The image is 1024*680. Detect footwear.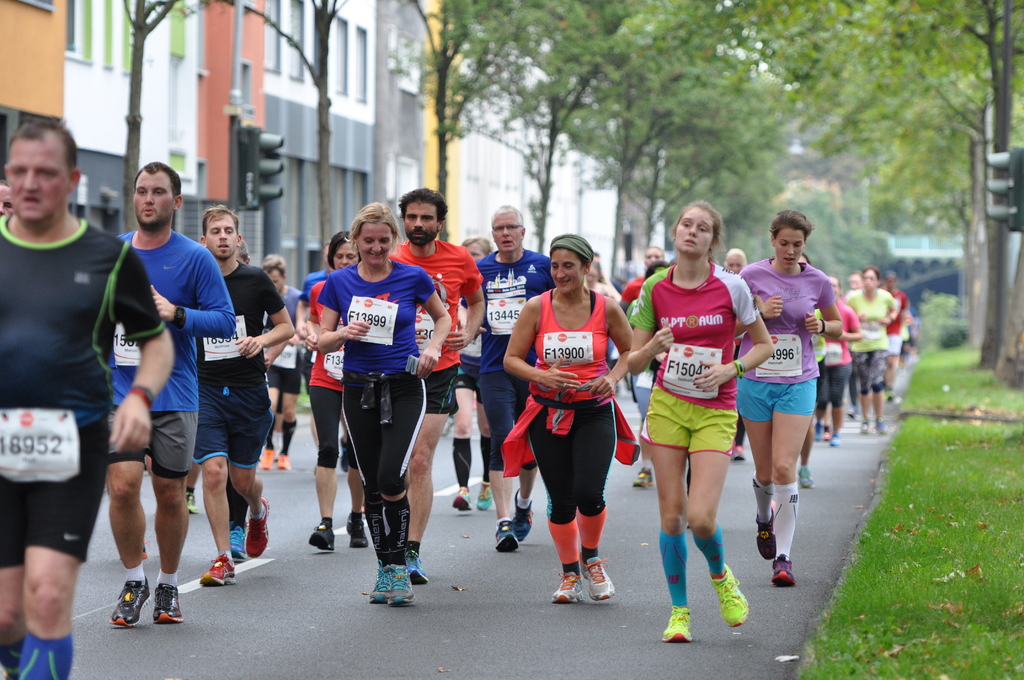
Detection: 707:560:751:629.
